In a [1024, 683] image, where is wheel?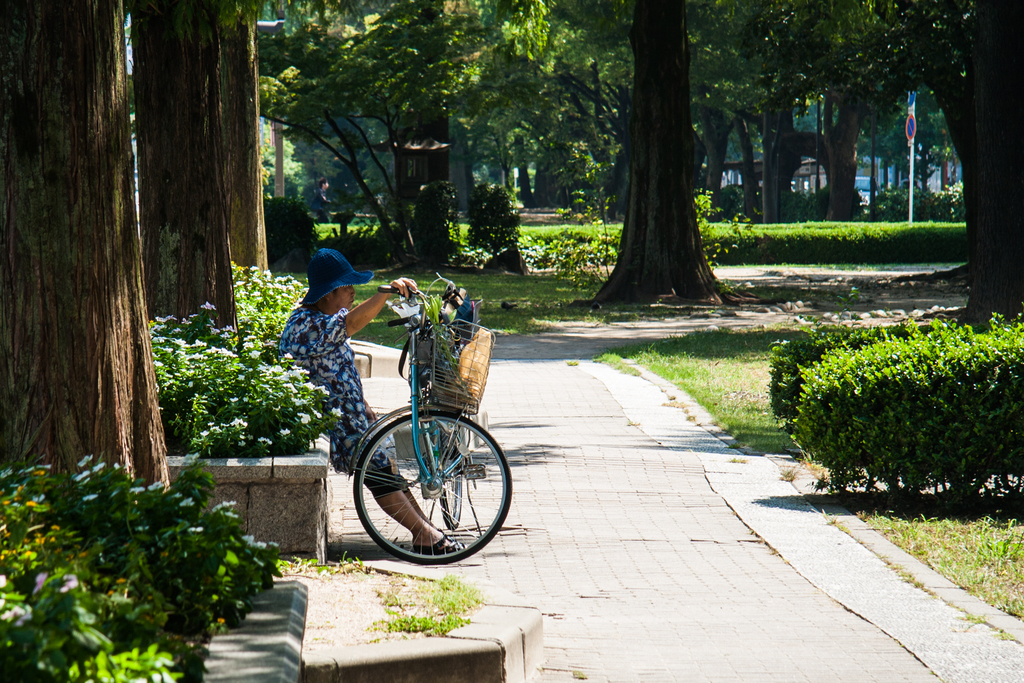
rect(348, 401, 513, 566).
